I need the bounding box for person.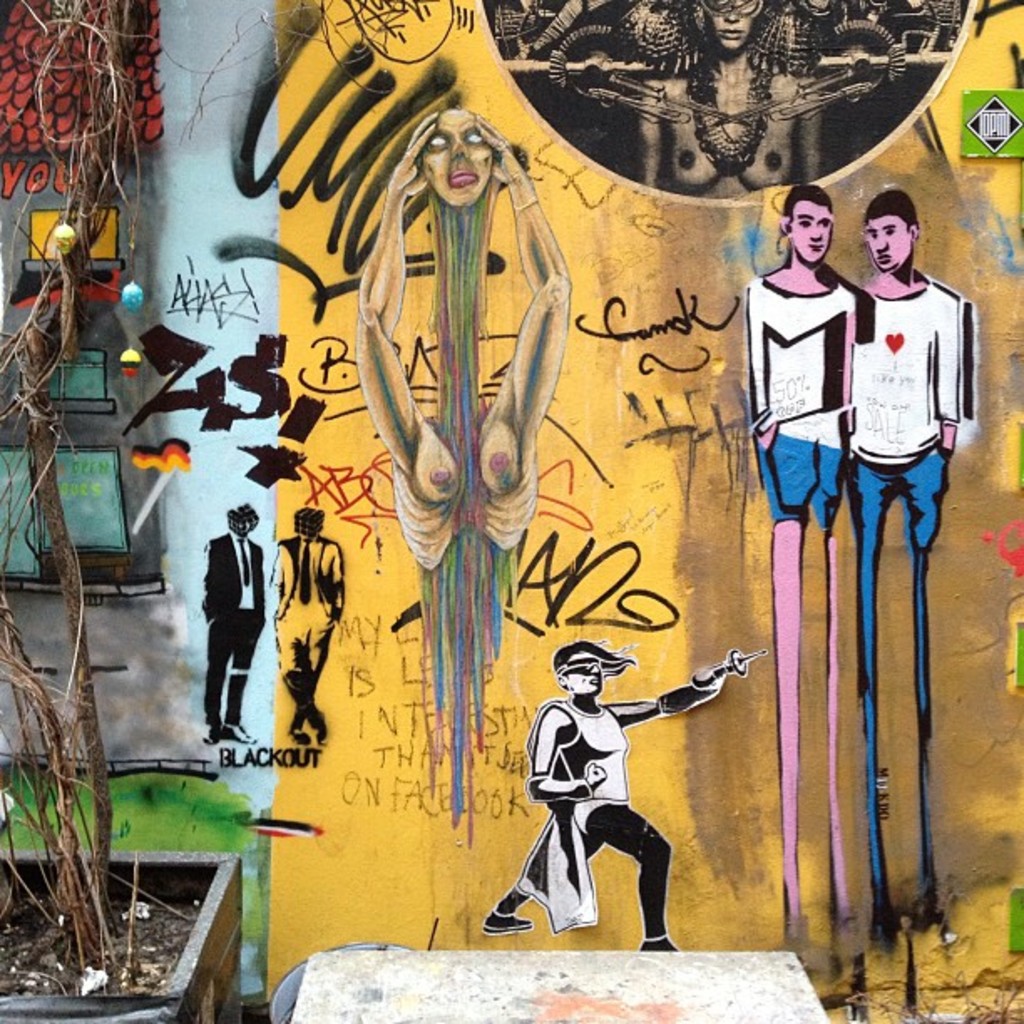
Here it is: BBox(632, 0, 817, 201).
